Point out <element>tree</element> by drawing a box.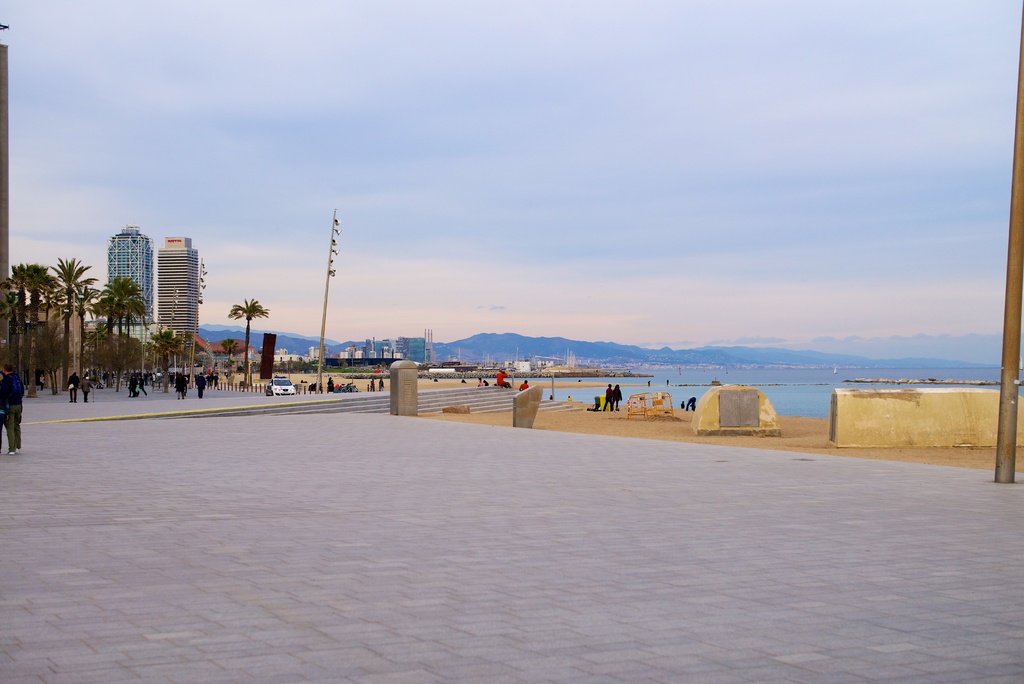
<region>417, 362, 422, 373</region>.
